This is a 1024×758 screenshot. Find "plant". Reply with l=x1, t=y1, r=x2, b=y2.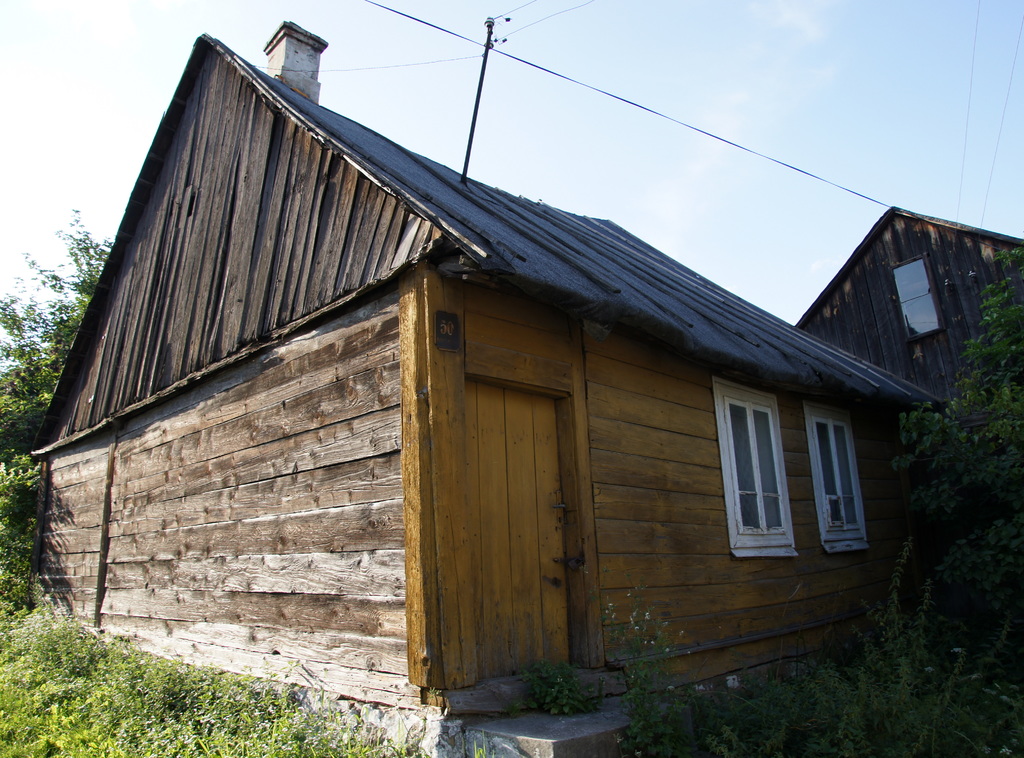
l=495, t=663, r=612, b=730.
